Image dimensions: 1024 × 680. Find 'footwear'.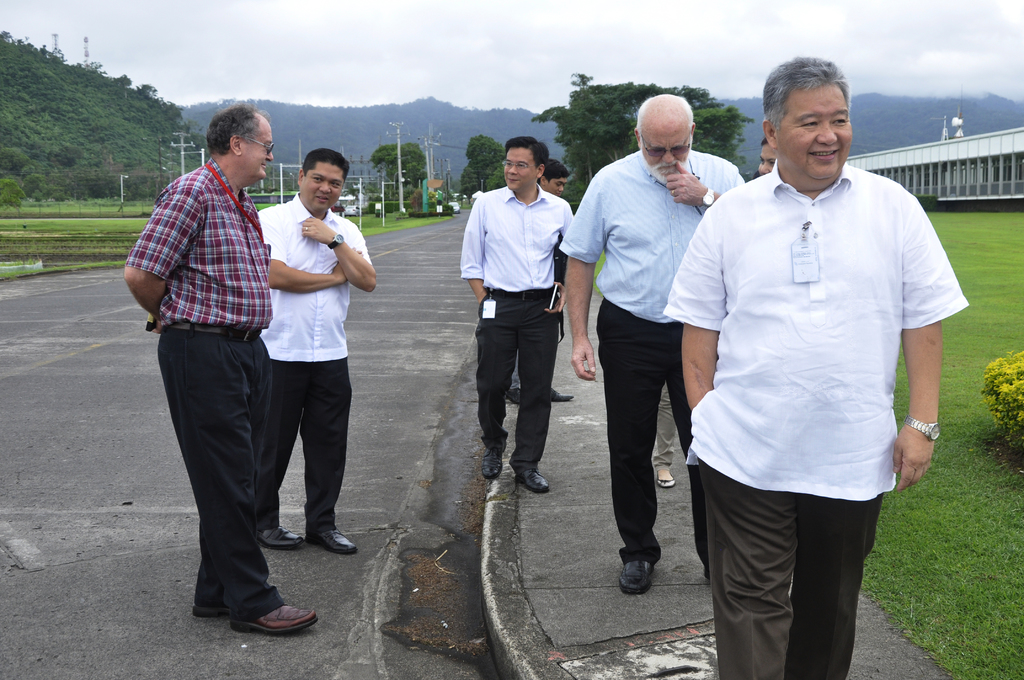
x1=481, y1=448, x2=504, y2=479.
